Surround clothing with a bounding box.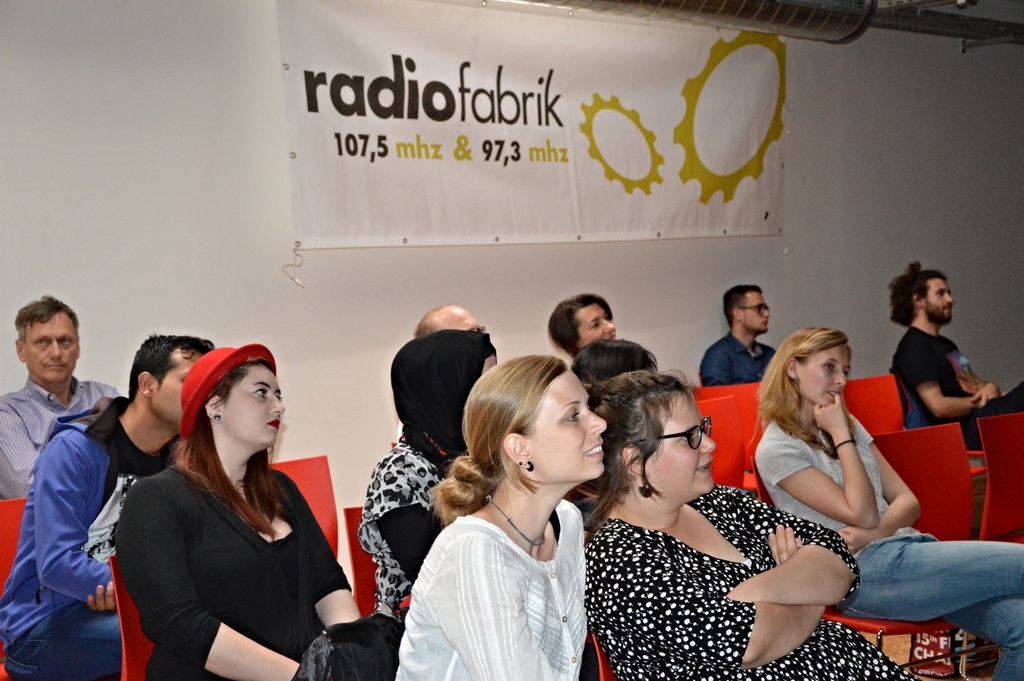
left=0, top=393, right=186, bottom=679.
